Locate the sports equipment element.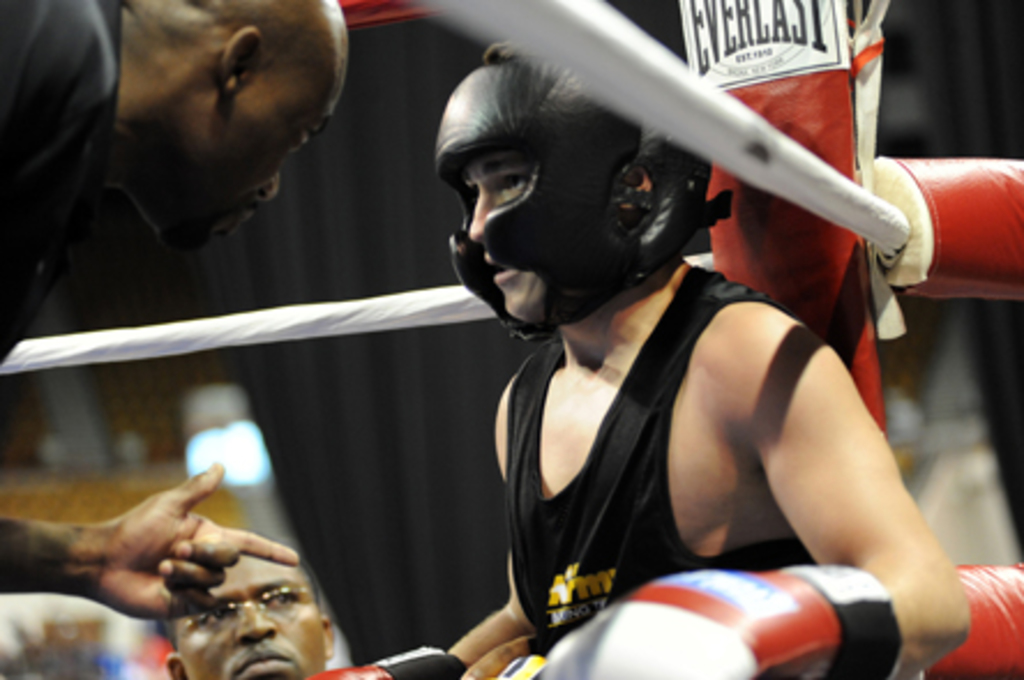
Element bbox: (left=427, top=44, right=713, bottom=341).
